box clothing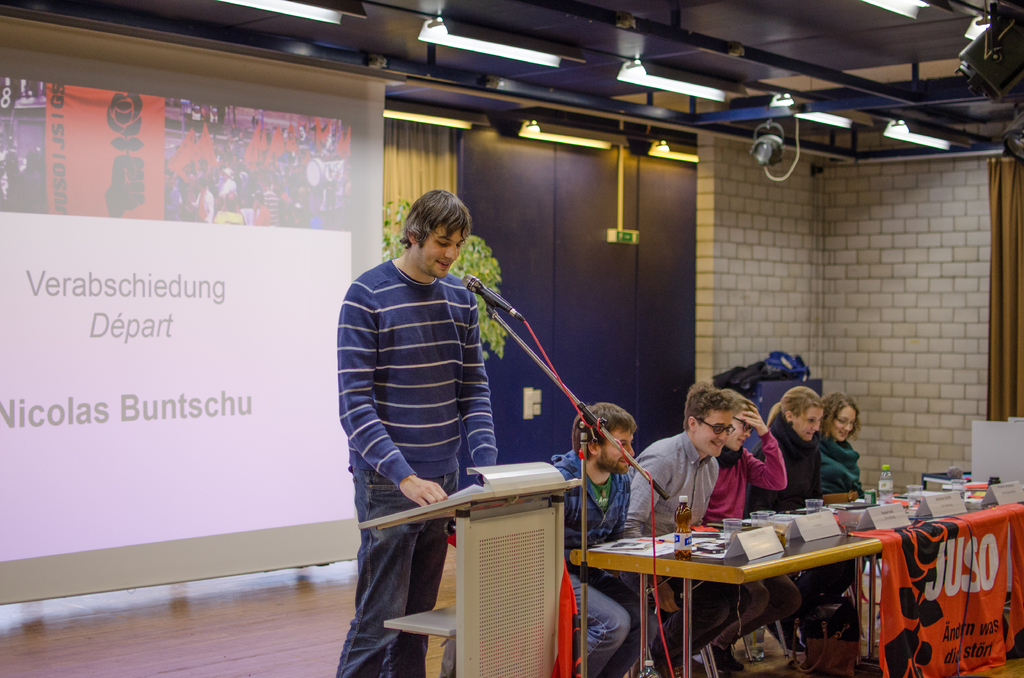
box=[630, 433, 749, 663]
